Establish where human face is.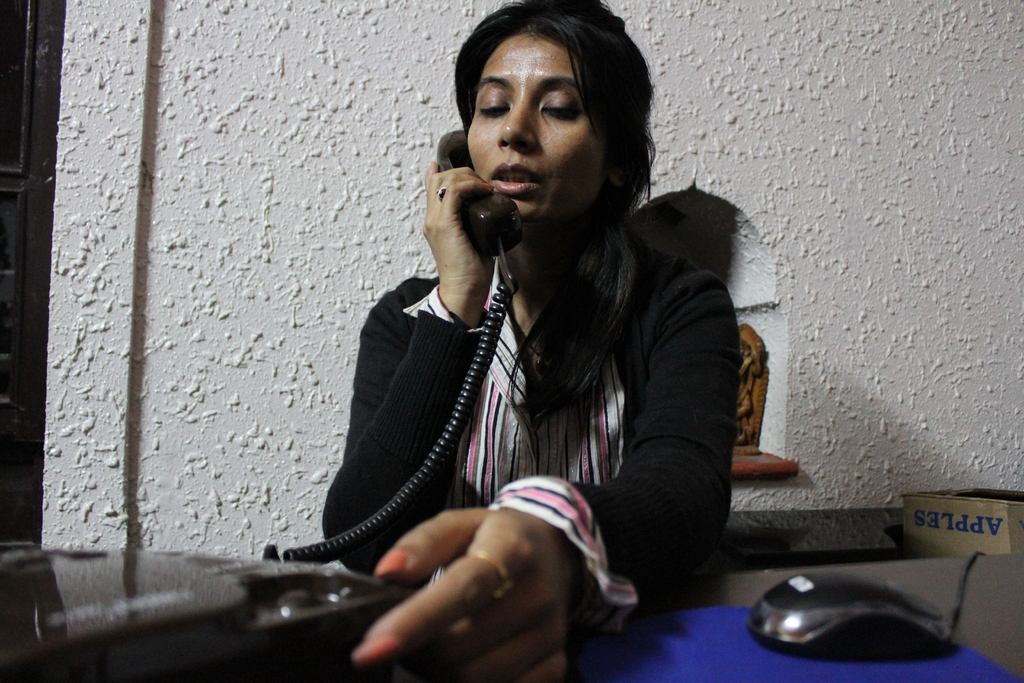
Established at <bbox>467, 28, 609, 228</bbox>.
